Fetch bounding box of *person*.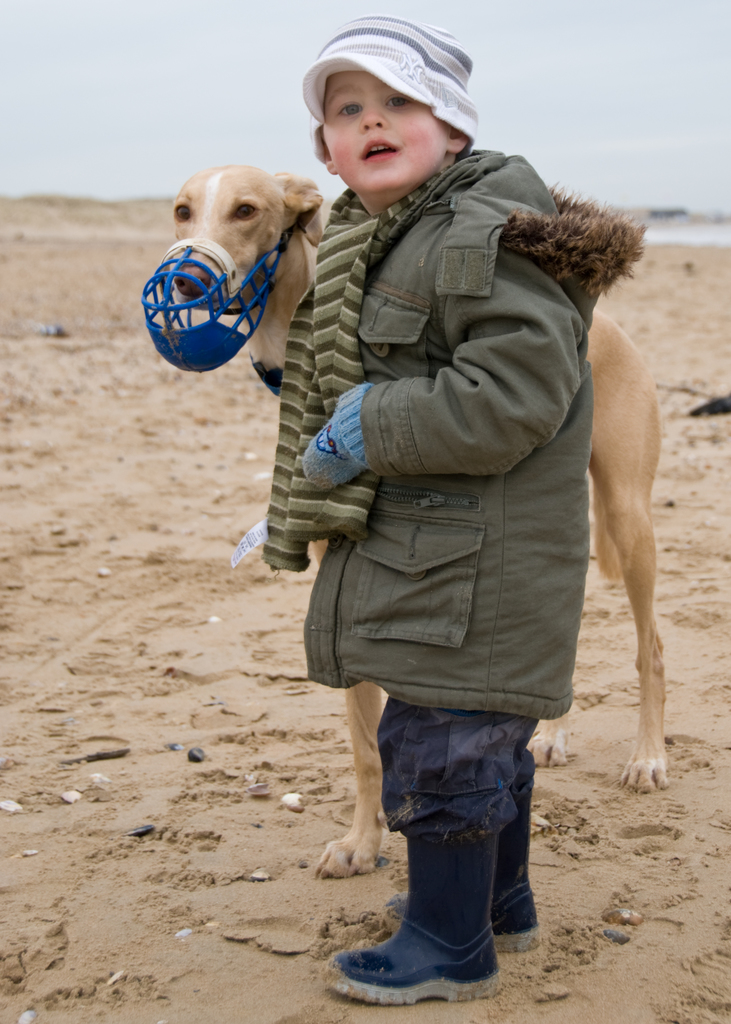
Bbox: Rect(218, 63, 637, 964).
